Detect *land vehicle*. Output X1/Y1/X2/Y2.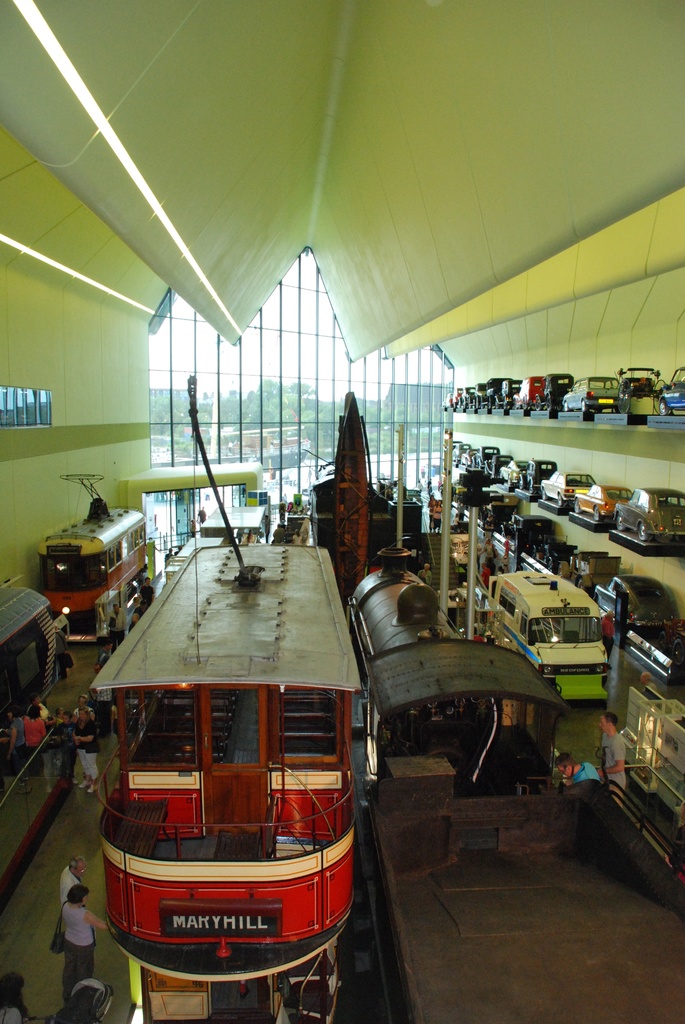
514/373/543/408.
